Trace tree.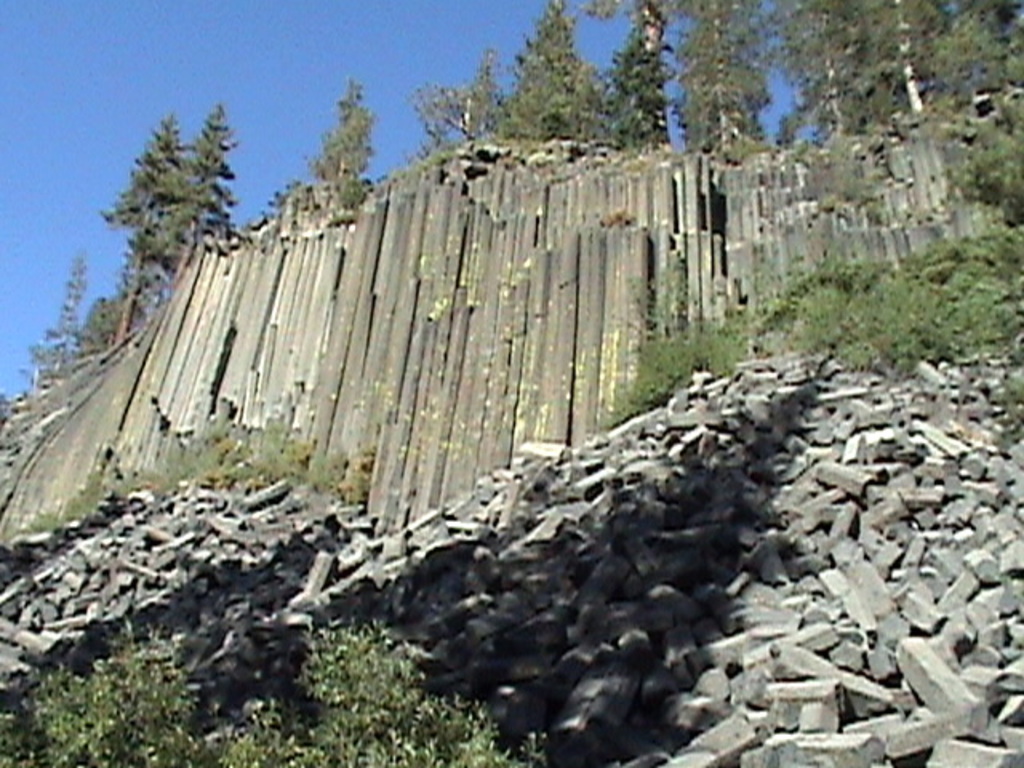
Traced to bbox(544, 61, 606, 131).
